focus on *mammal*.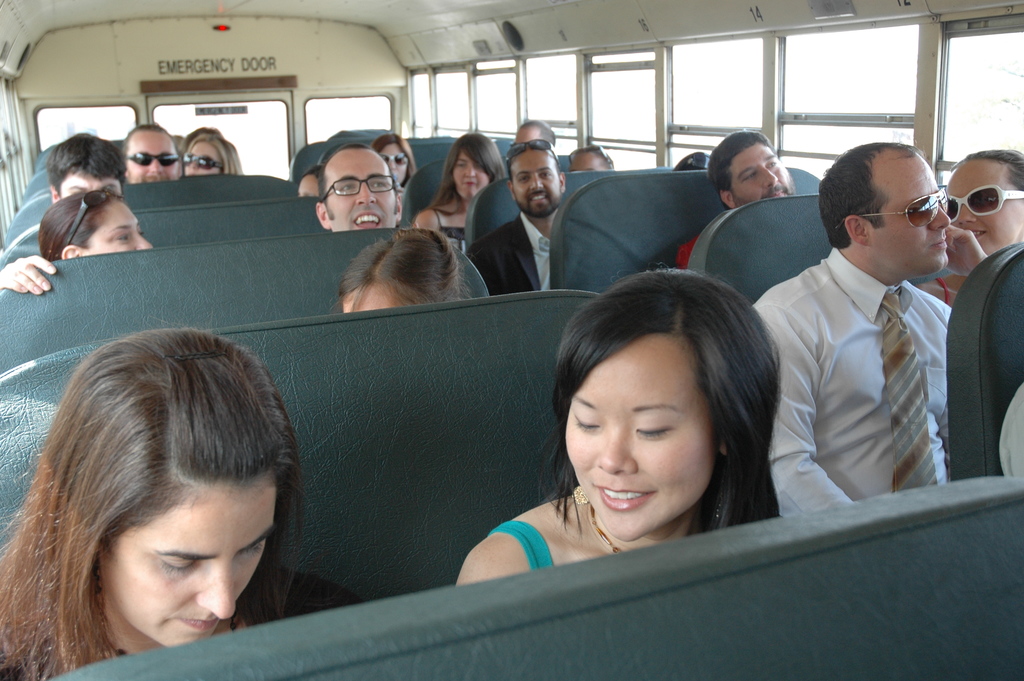
Focused at [left=337, top=226, right=462, bottom=315].
